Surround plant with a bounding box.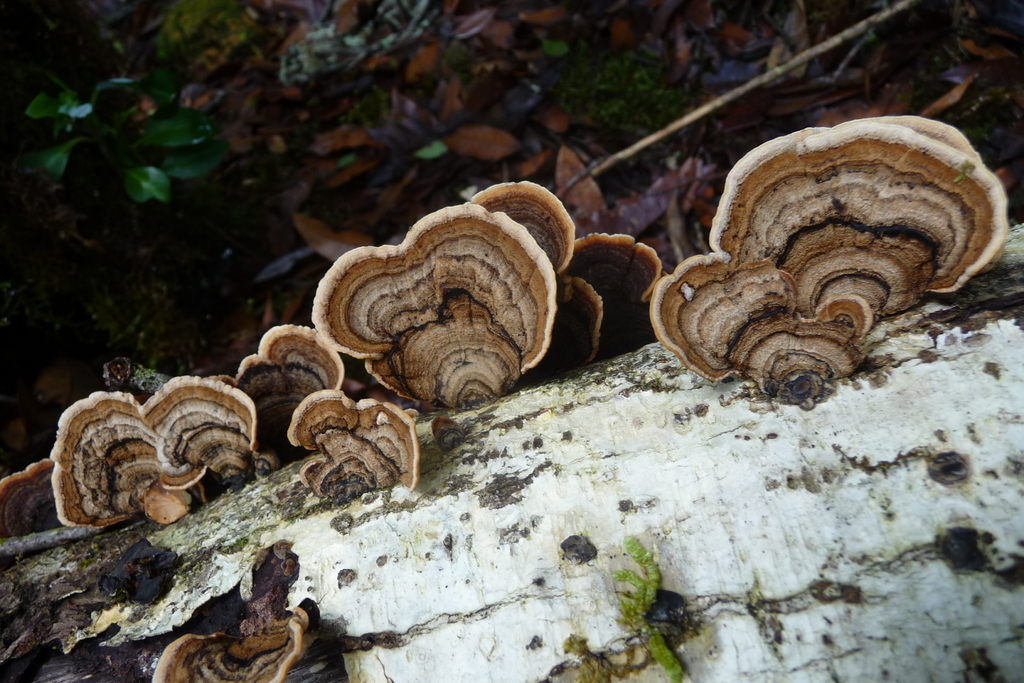
rect(340, 86, 391, 131).
